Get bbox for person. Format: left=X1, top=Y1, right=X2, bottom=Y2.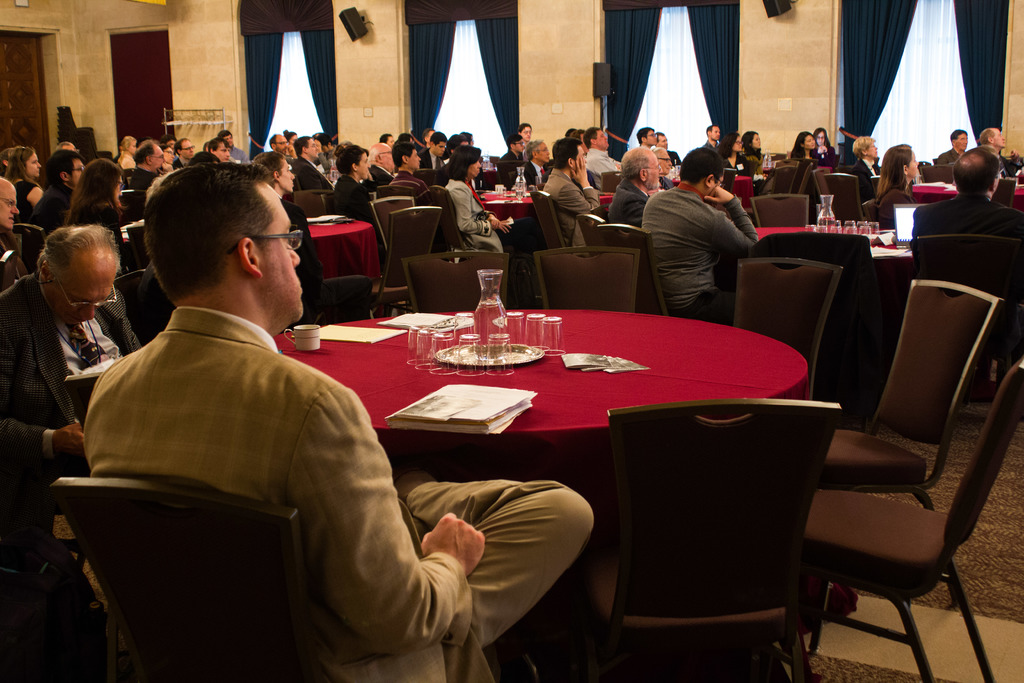
left=56, top=140, right=84, bottom=182.
